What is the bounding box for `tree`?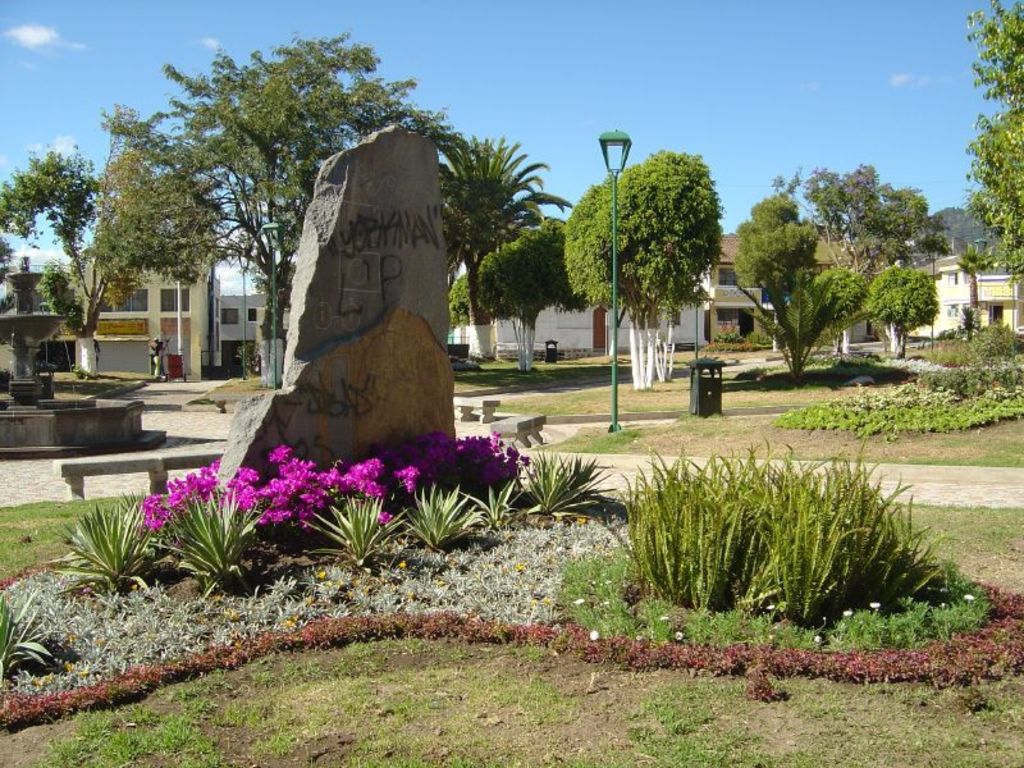
region(952, 236, 997, 276).
